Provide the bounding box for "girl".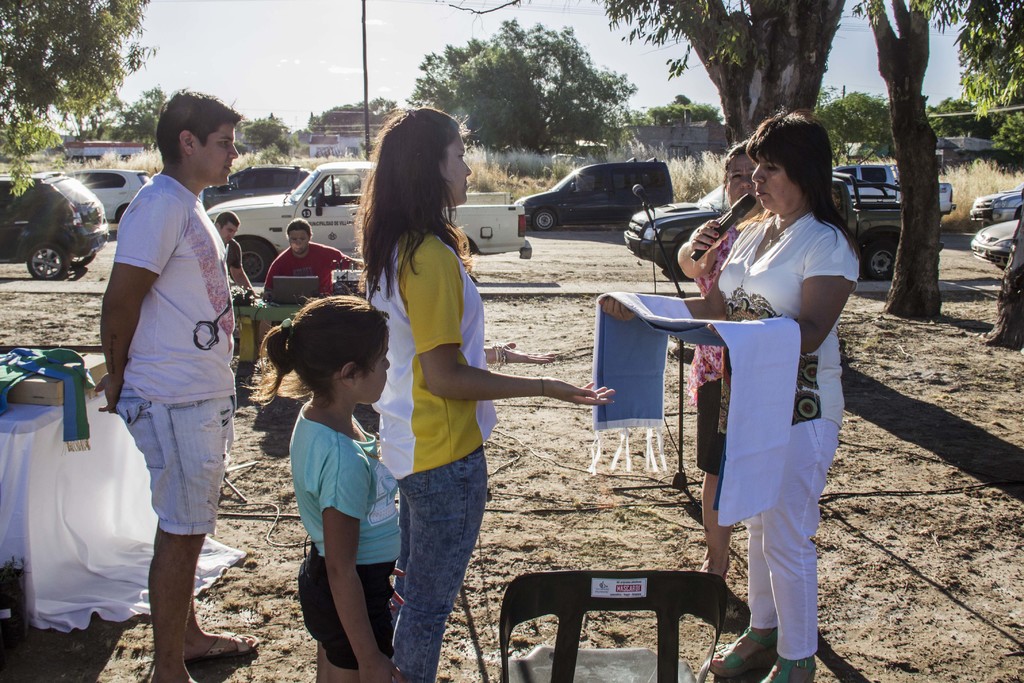
left=260, top=295, right=398, bottom=682.
